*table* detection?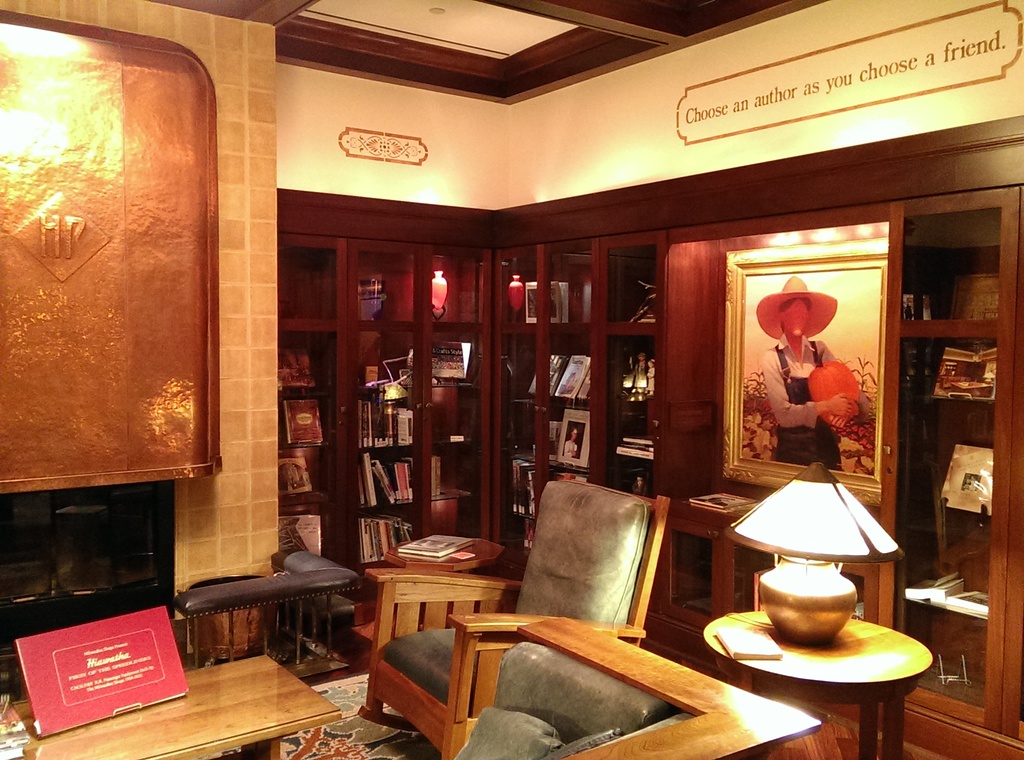
left=695, top=605, right=941, bottom=759
